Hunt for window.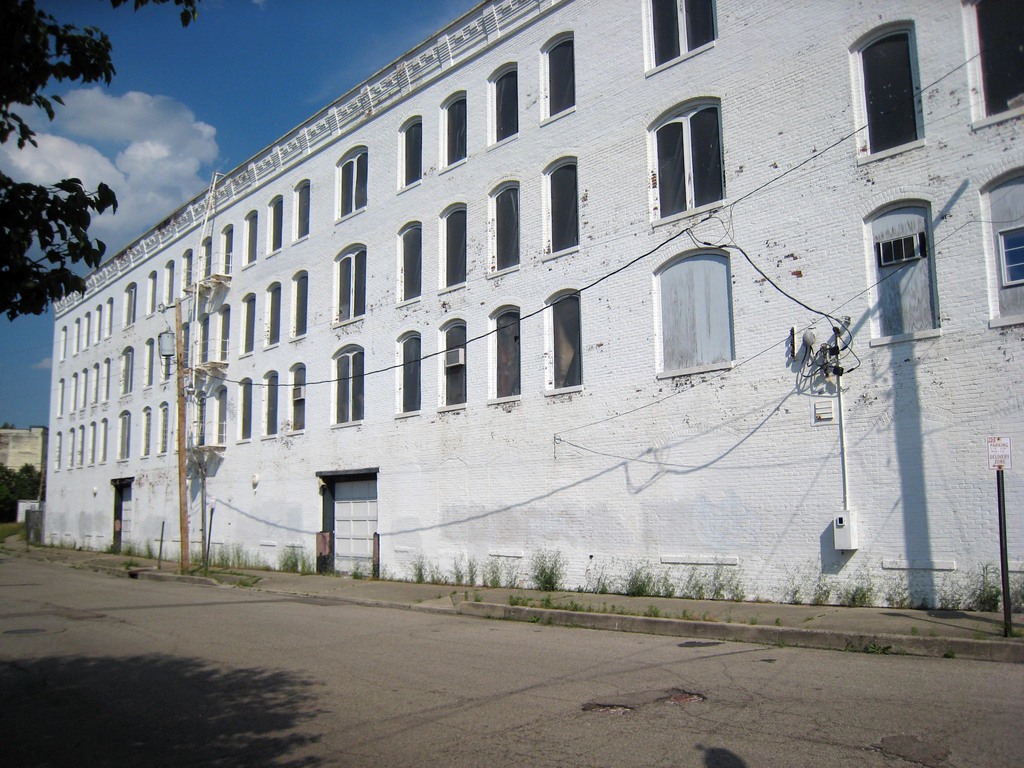
Hunted down at {"left": 219, "top": 303, "right": 227, "bottom": 360}.
